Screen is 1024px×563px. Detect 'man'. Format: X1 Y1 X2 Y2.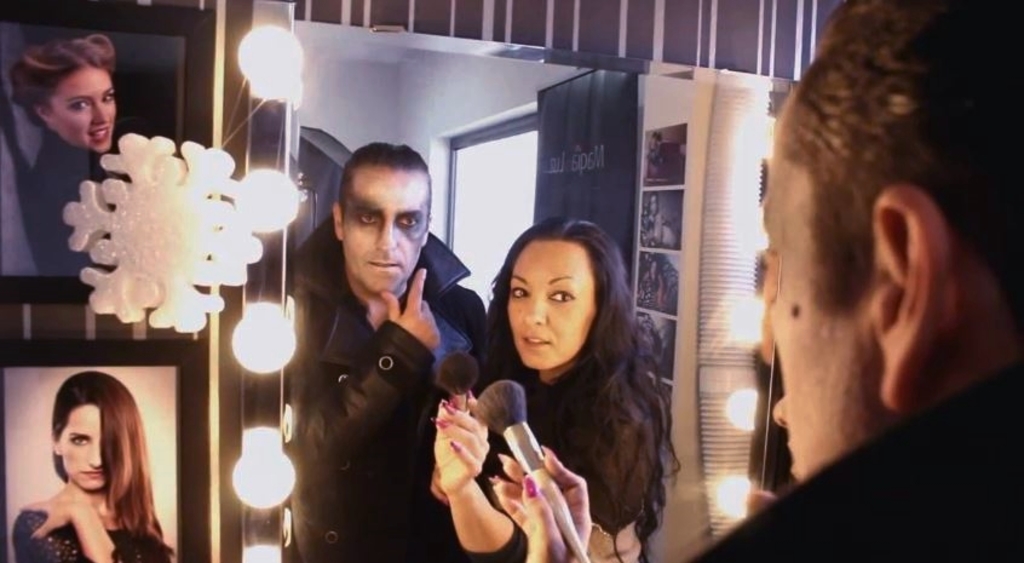
10 372 172 562.
